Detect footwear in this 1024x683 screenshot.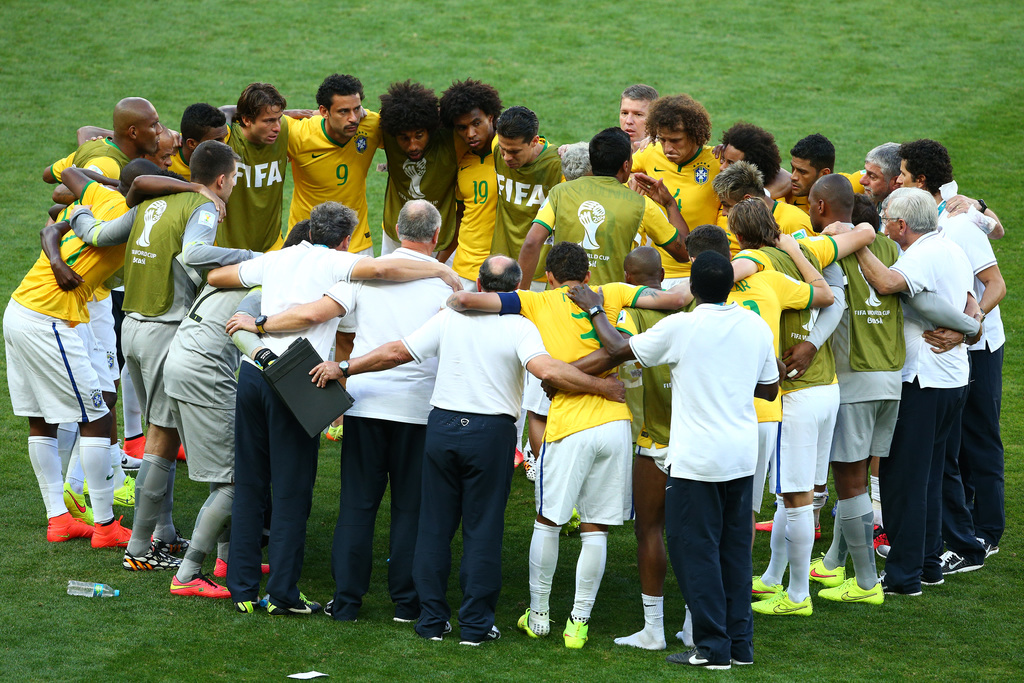
Detection: detection(93, 518, 131, 546).
